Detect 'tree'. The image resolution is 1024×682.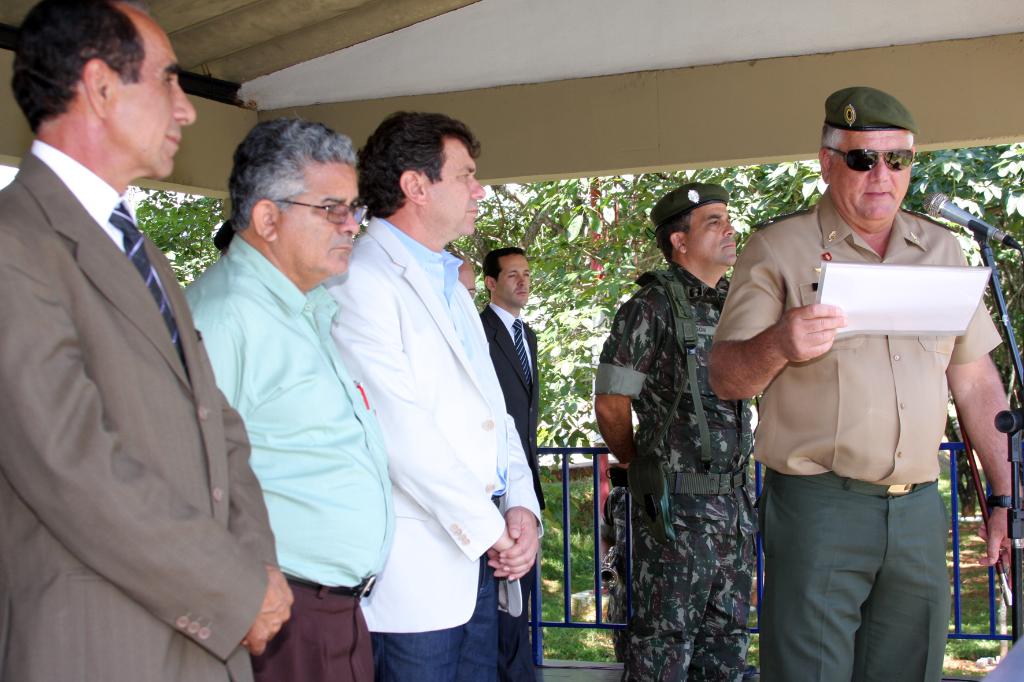
<region>806, 148, 1023, 516</region>.
